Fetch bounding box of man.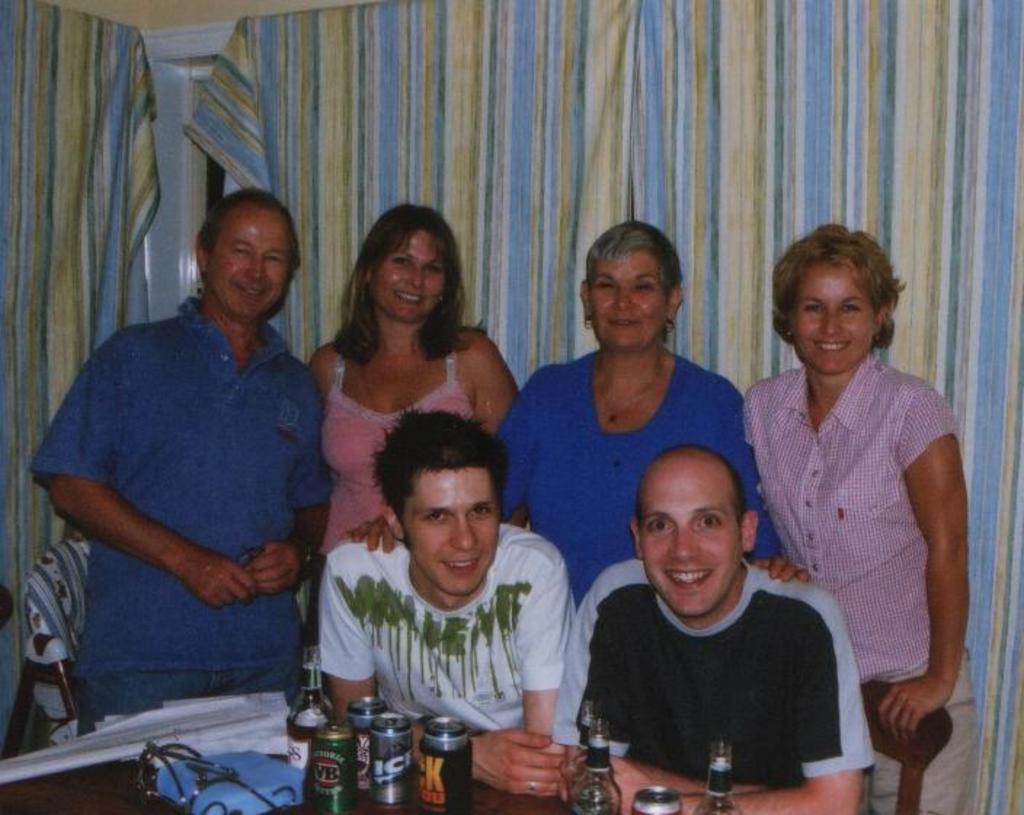
Bbox: crop(317, 408, 579, 799).
